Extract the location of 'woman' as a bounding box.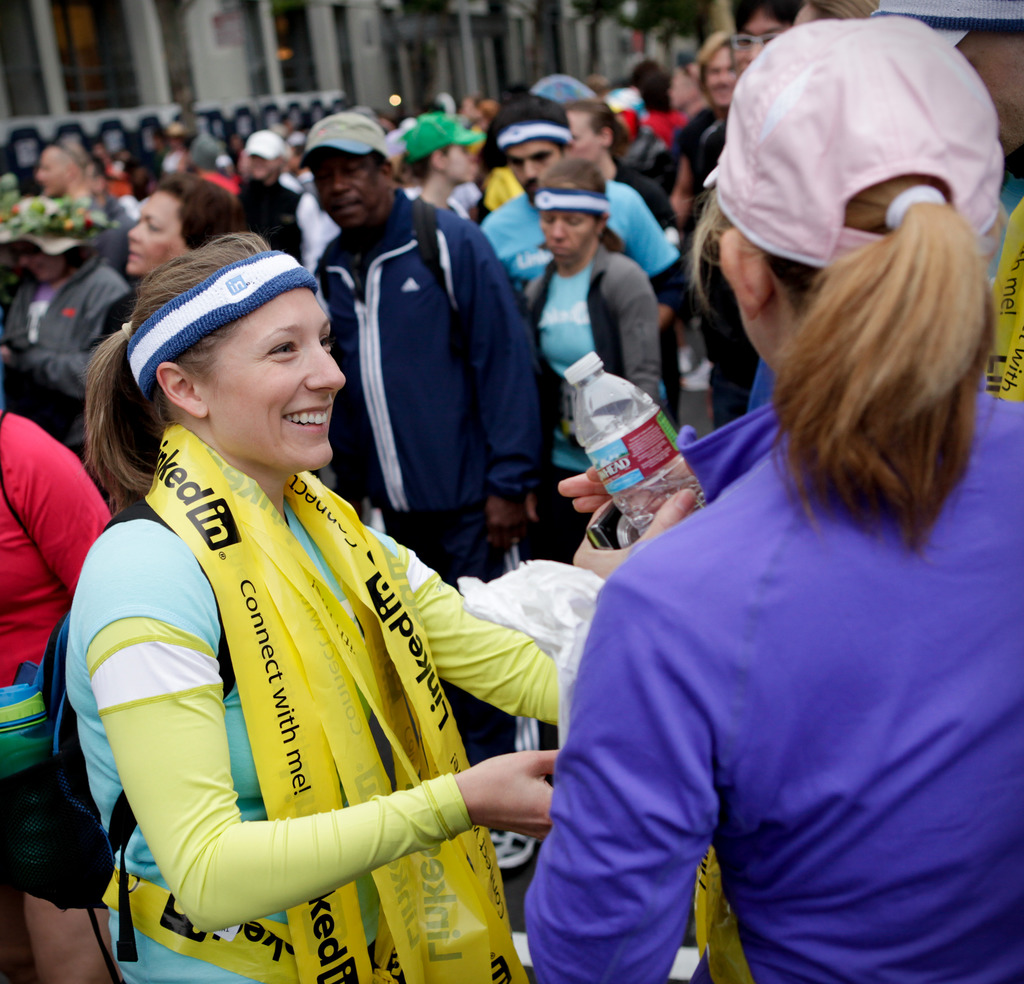
BBox(127, 167, 235, 283).
